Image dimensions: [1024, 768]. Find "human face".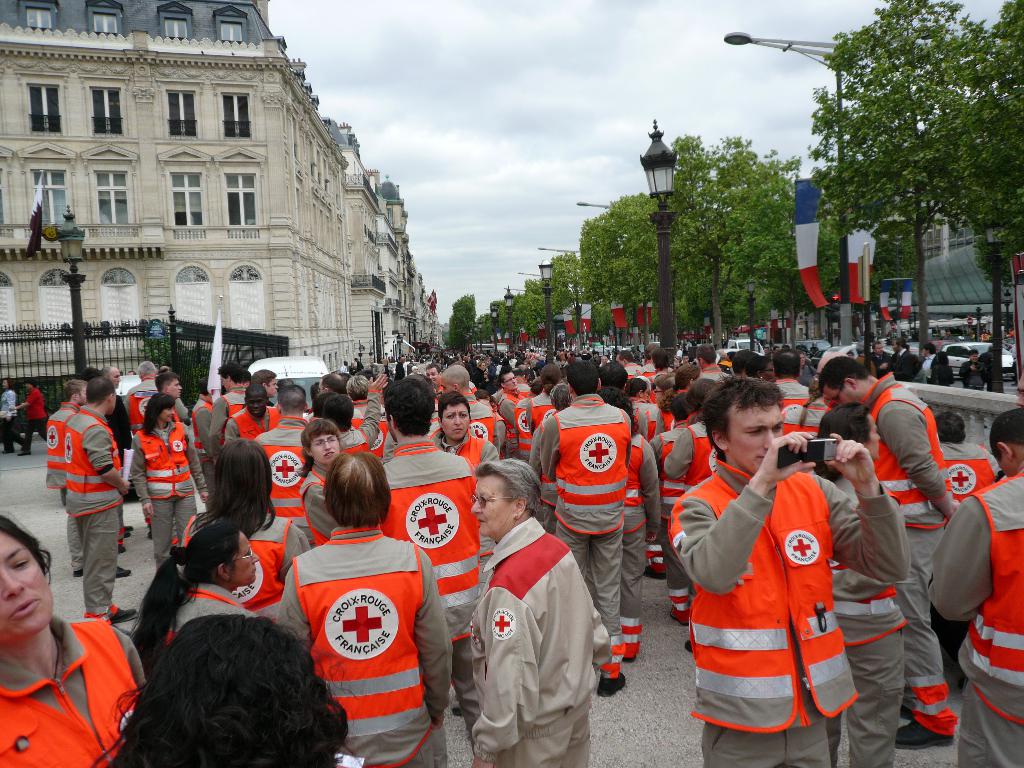
228 532 259 590.
